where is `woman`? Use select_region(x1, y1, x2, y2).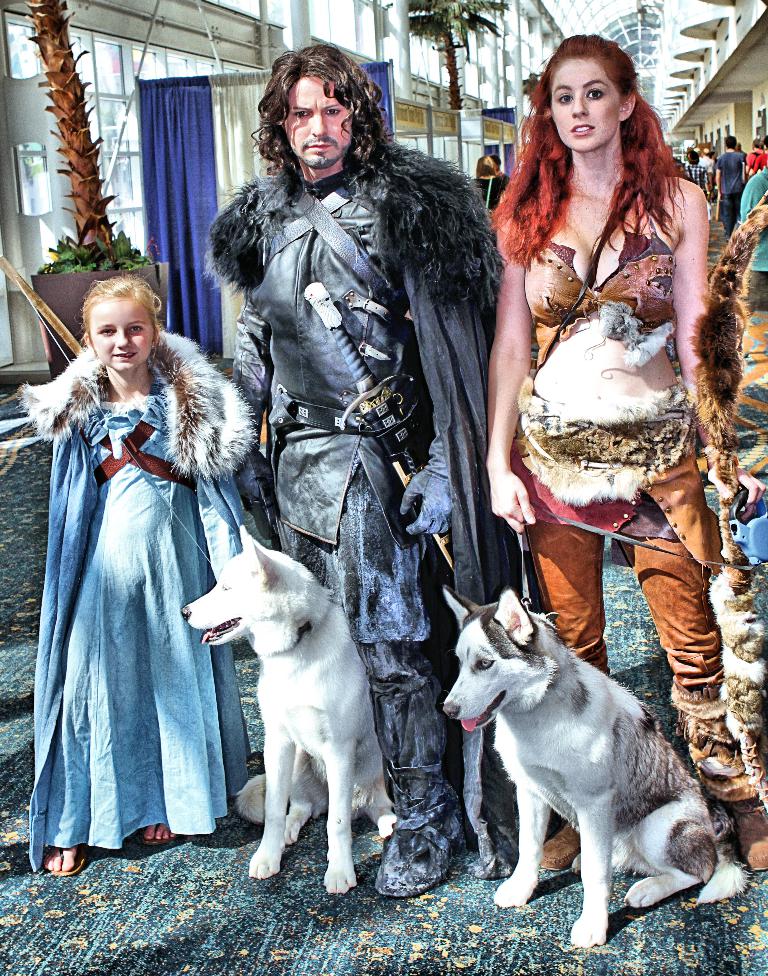
select_region(483, 30, 767, 872).
